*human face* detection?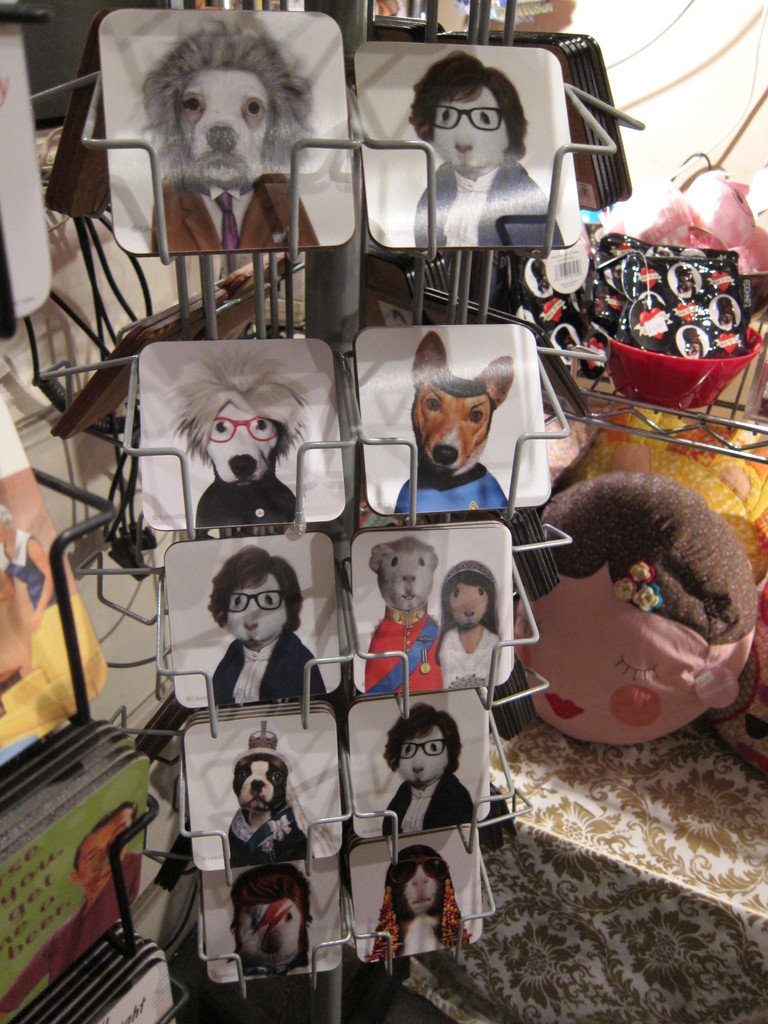
l=390, t=717, r=449, b=778
